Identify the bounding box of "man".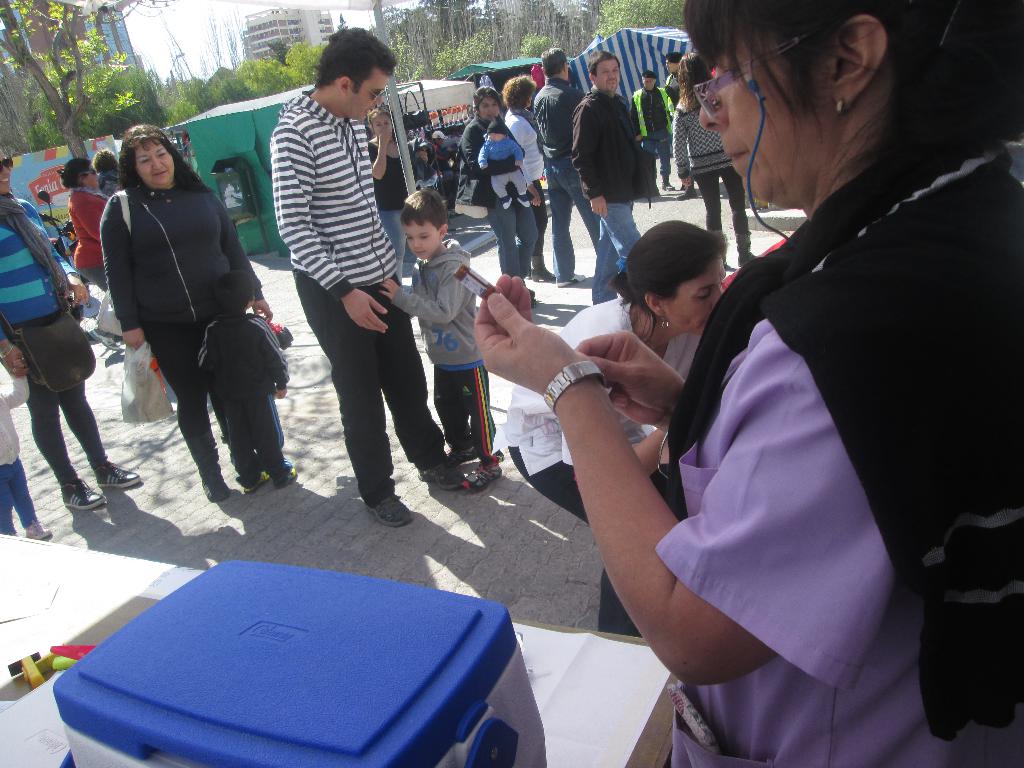
{"left": 571, "top": 50, "right": 662, "bottom": 299}.
